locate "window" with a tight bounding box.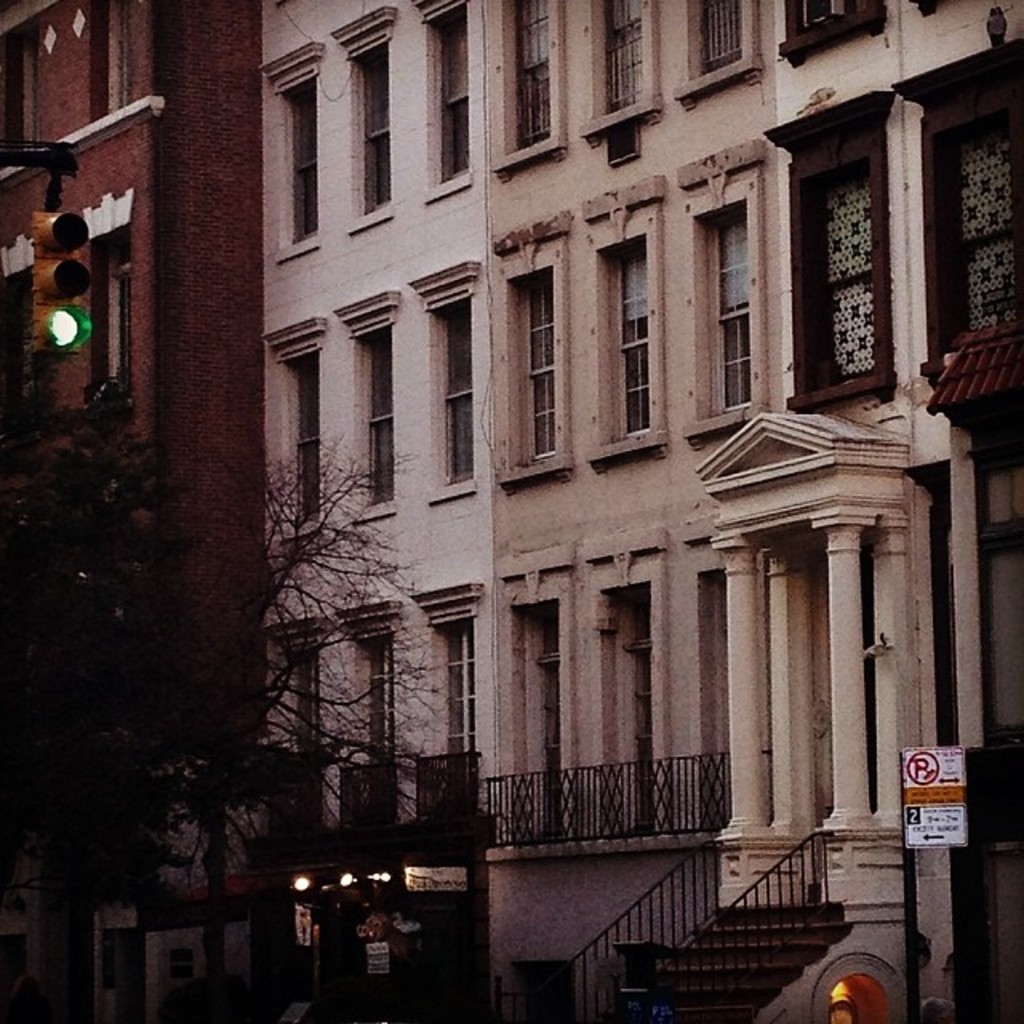
598:0:646:112.
